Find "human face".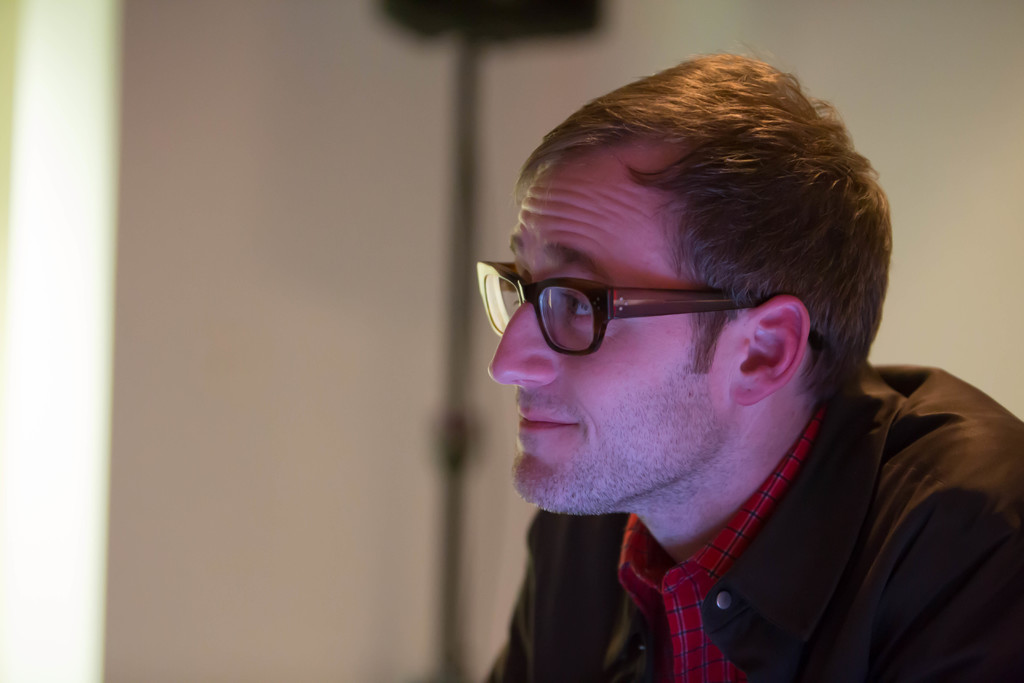
(487, 167, 730, 509).
